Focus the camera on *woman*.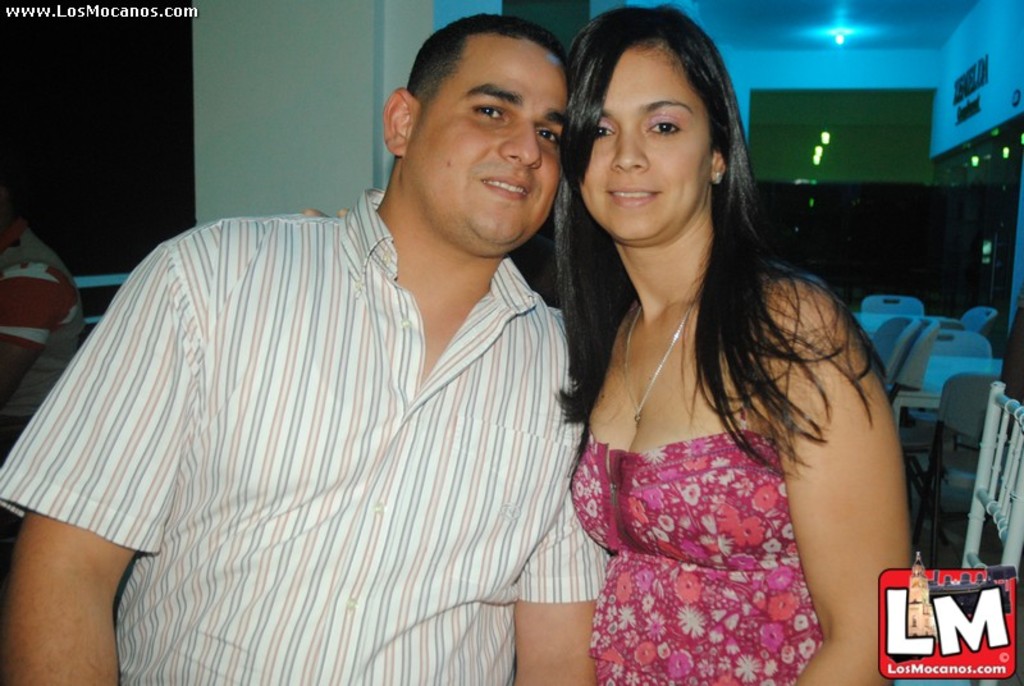
Focus region: bbox=(516, 14, 913, 685).
